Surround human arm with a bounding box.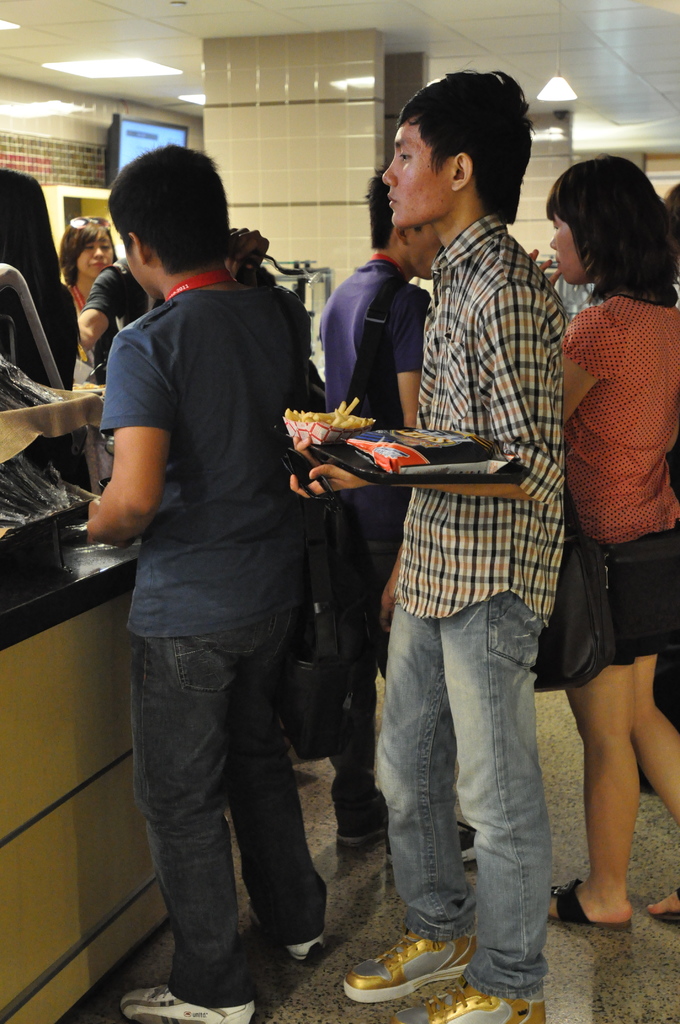
region(558, 301, 615, 422).
